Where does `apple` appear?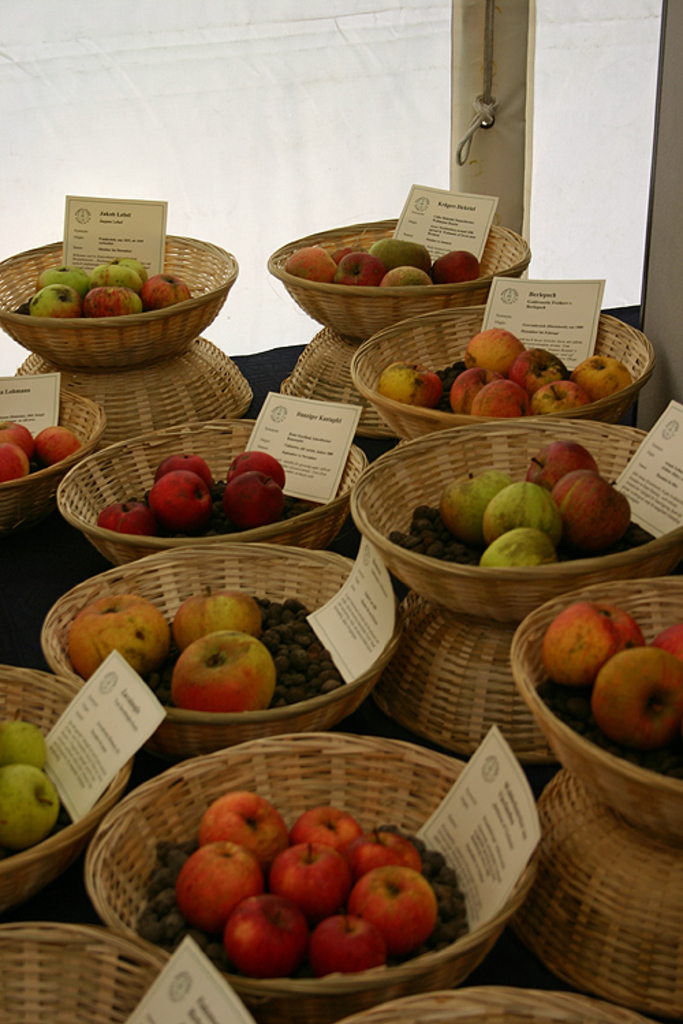
Appears at (left=475, top=483, right=559, bottom=546).
